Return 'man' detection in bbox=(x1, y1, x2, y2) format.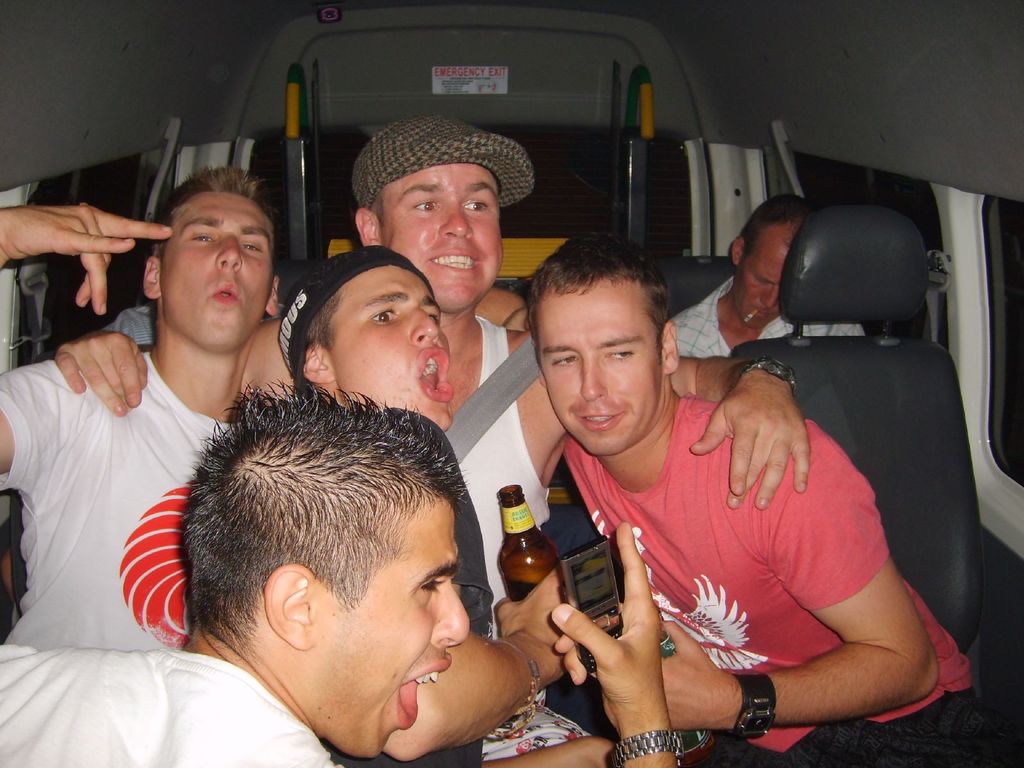
bbox=(234, 114, 811, 515).
